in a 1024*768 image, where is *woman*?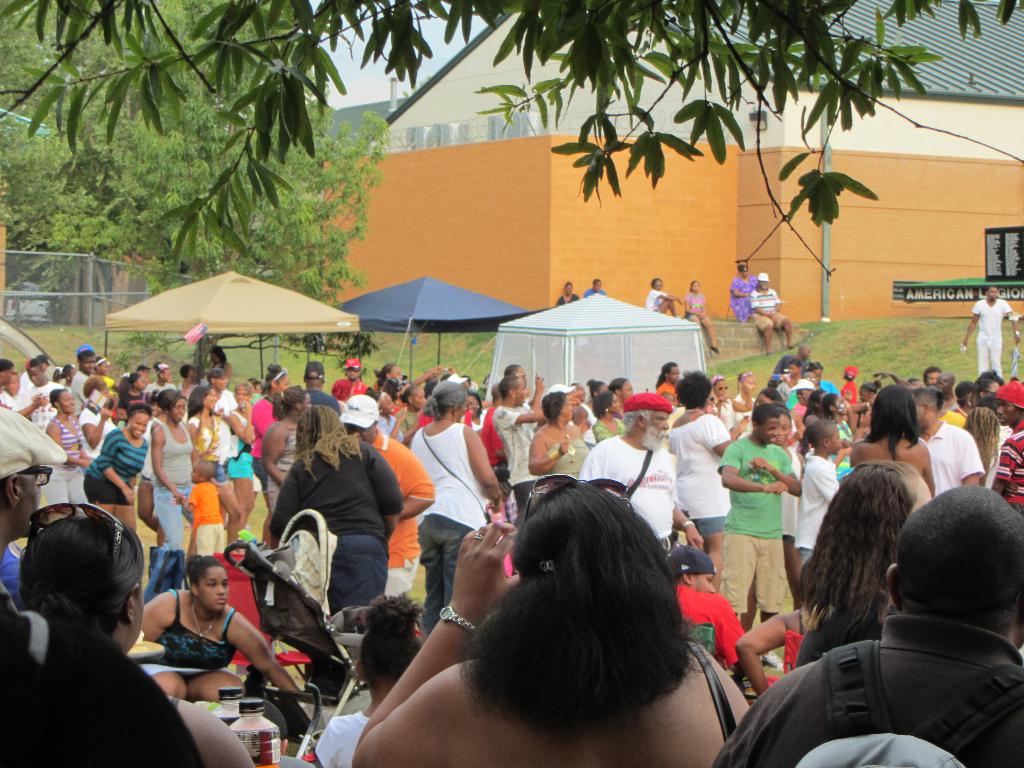
<region>253, 362, 293, 474</region>.
